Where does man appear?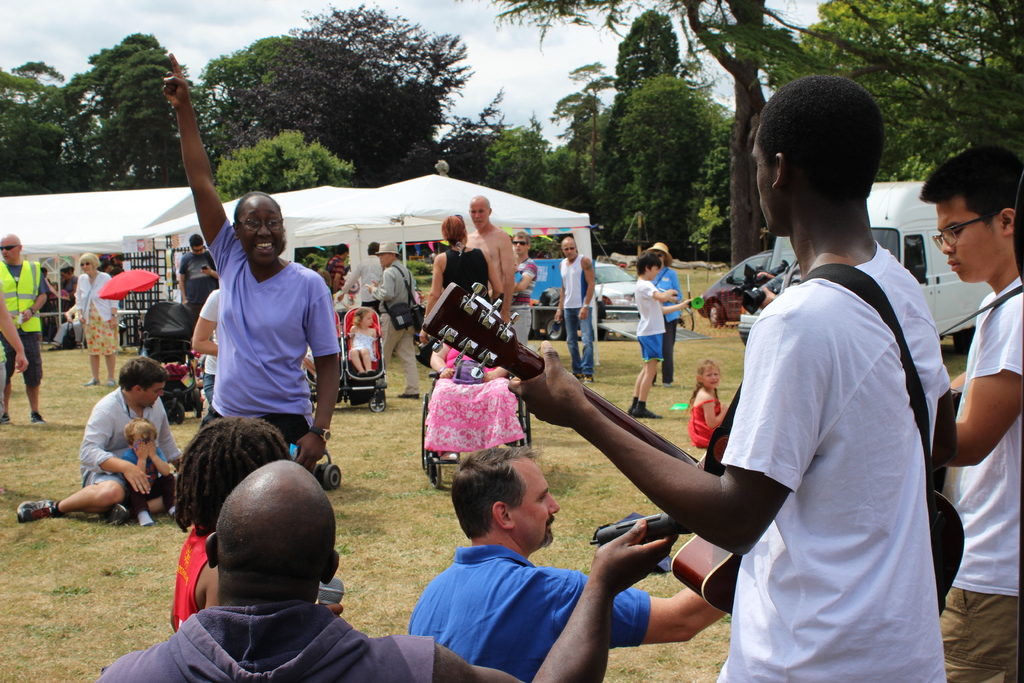
Appears at [x1=506, y1=76, x2=958, y2=682].
